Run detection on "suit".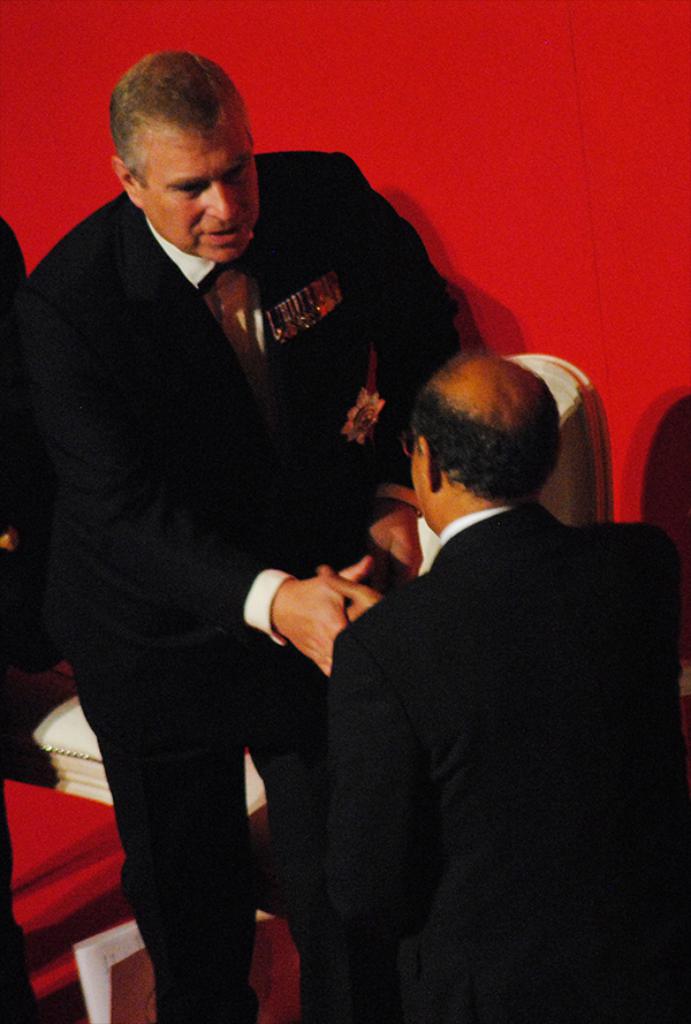
Result: (x1=302, y1=405, x2=658, y2=985).
